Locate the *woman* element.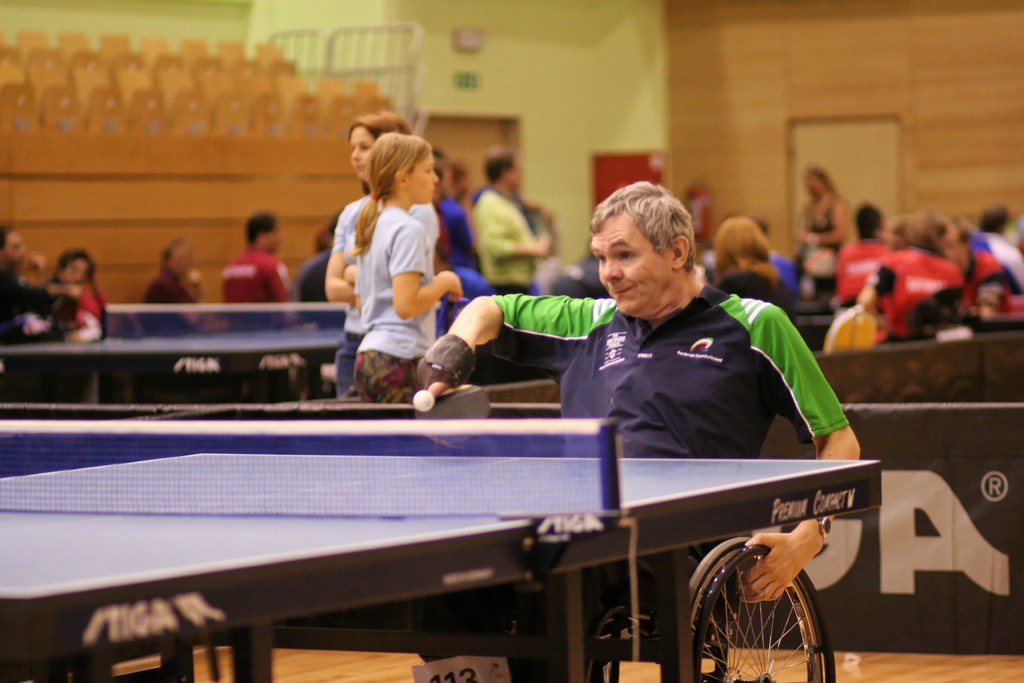
Element bbox: rect(327, 121, 455, 378).
